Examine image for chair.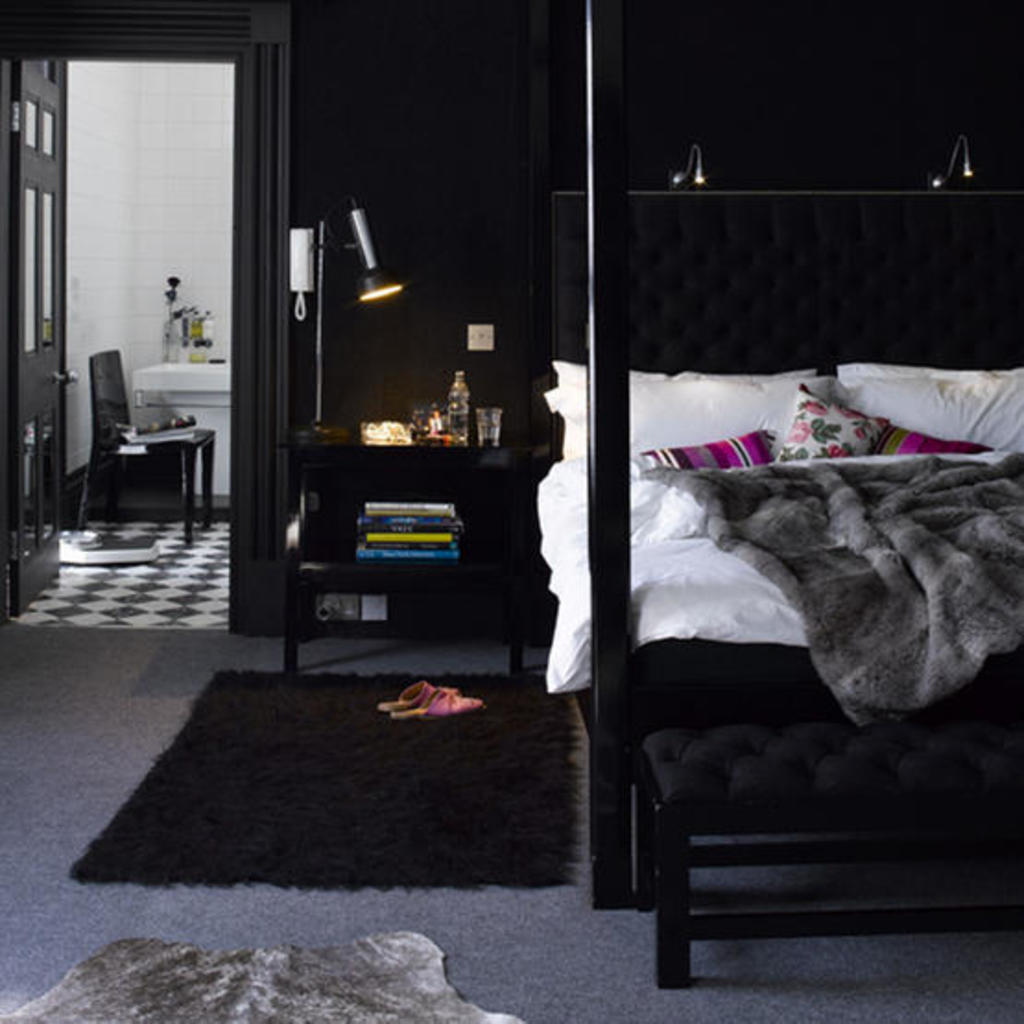
Examination result: {"left": 284, "top": 445, "right": 537, "bottom": 679}.
